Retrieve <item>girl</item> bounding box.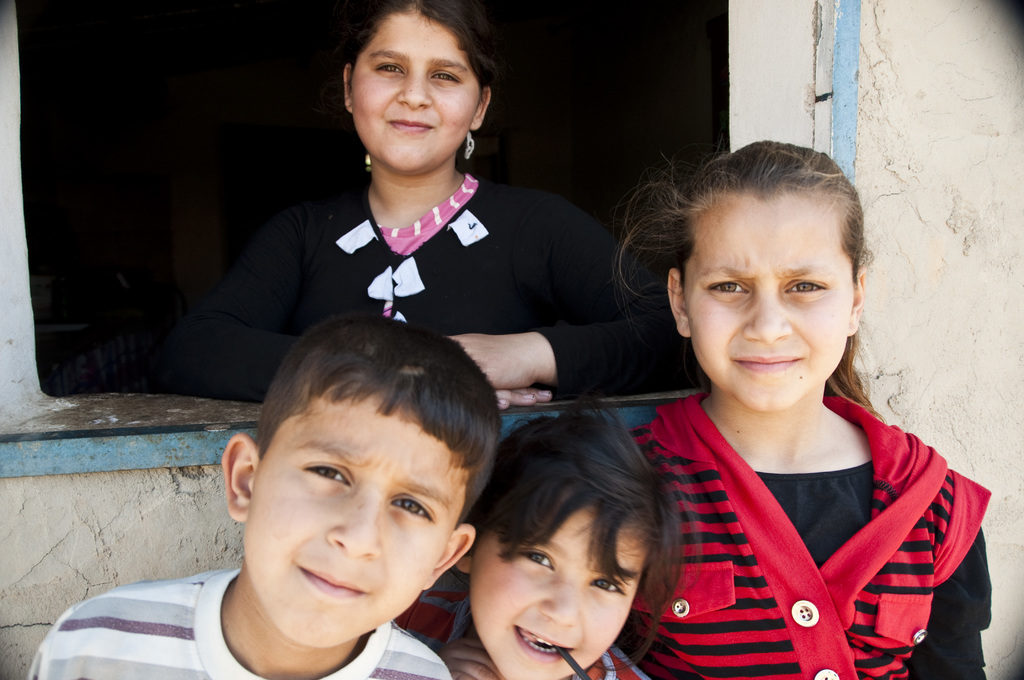
Bounding box: rect(148, 2, 685, 409).
